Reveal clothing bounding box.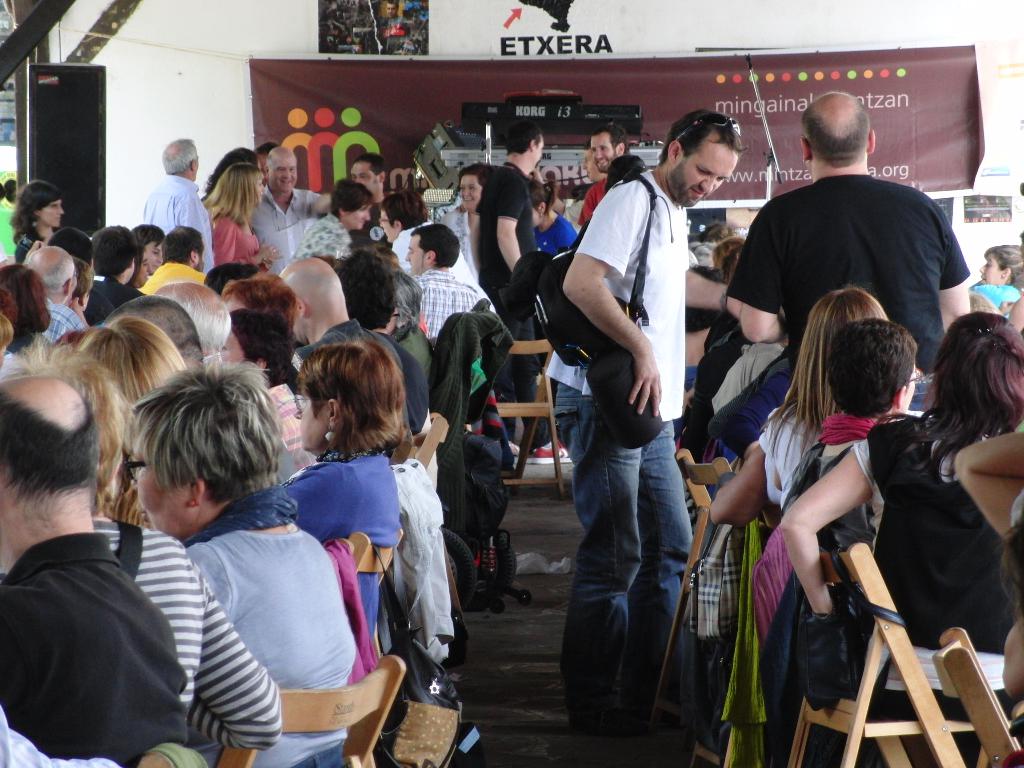
Revealed: x1=269, y1=380, x2=312, y2=488.
